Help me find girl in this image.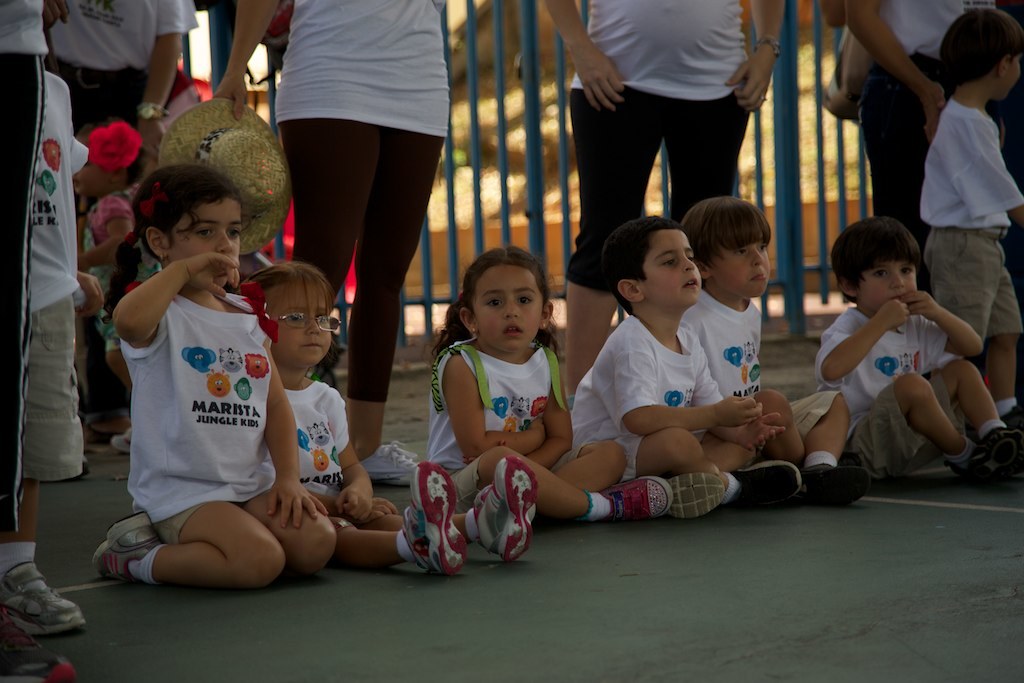
Found it: 231 260 542 572.
